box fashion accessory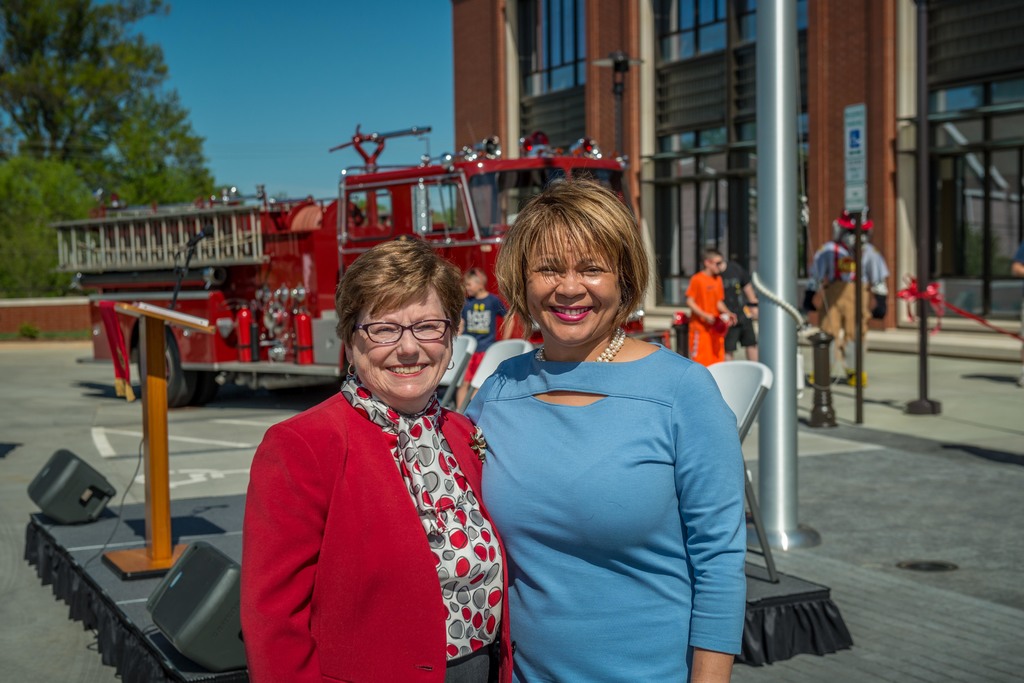
pyautogui.locateOnScreen(534, 326, 624, 364)
